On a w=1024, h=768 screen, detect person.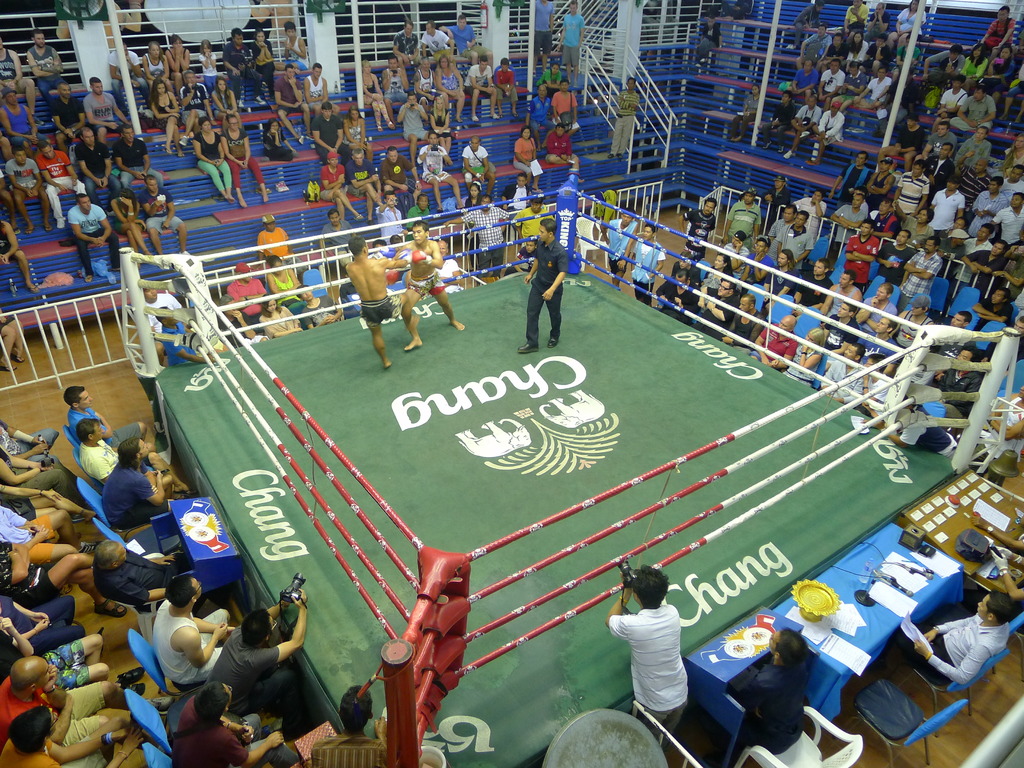
[226, 262, 255, 320].
